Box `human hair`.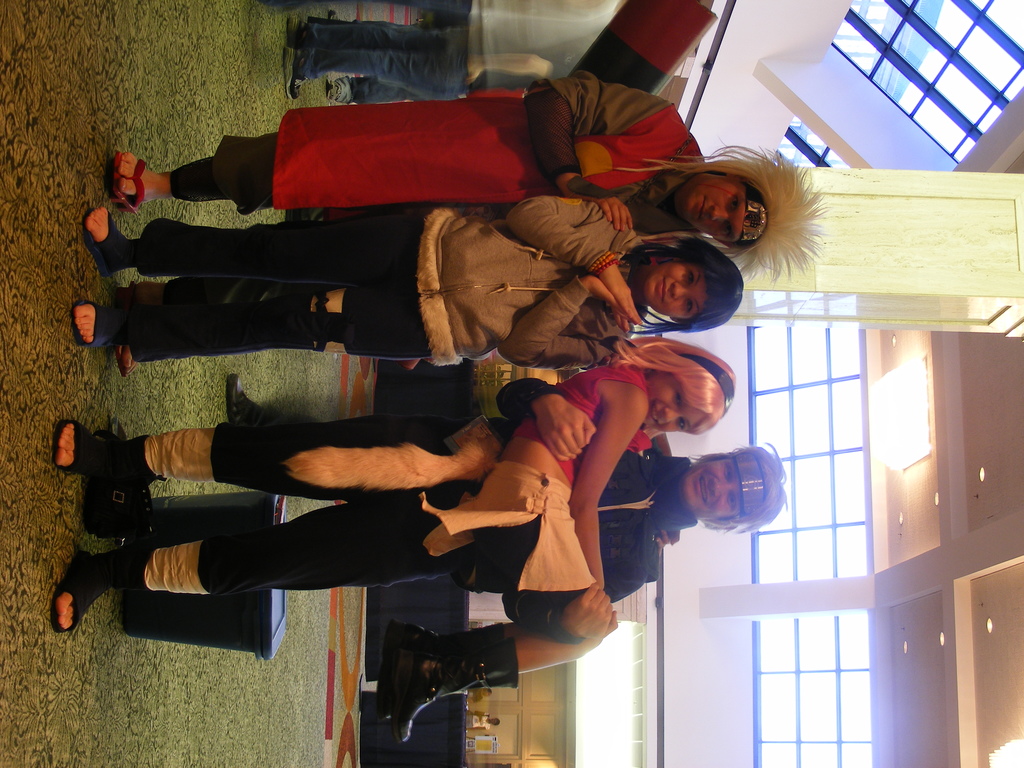
(left=632, top=242, right=705, bottom=273).
